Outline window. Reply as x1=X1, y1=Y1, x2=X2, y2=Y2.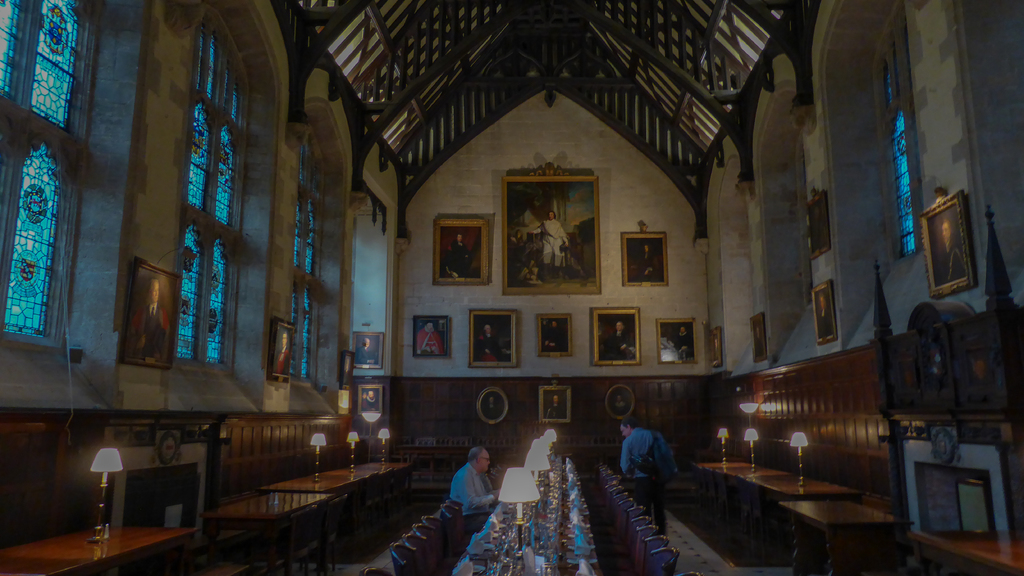
x1=886, y1=111, x2=917, y2=259.
